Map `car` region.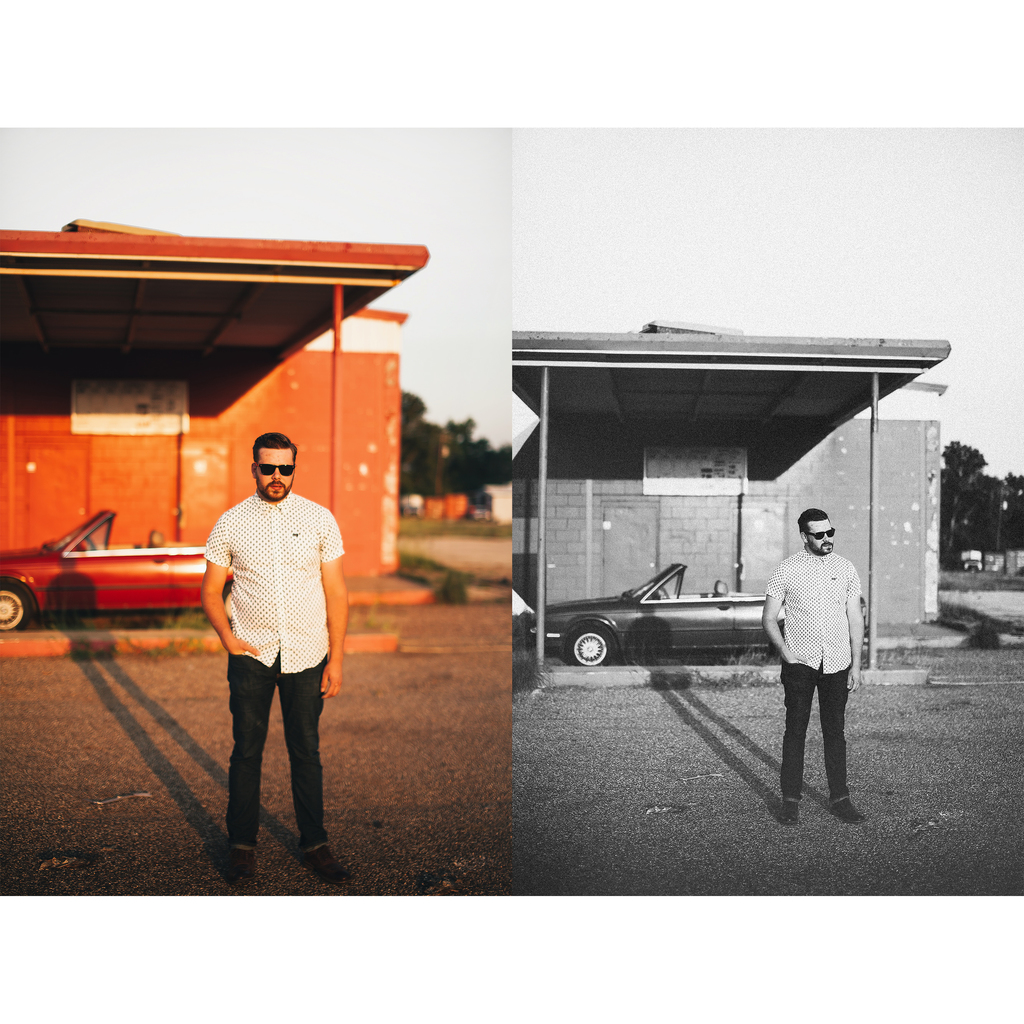
Mapped to [x1=0, y1=508, x2=236, y2=631].
